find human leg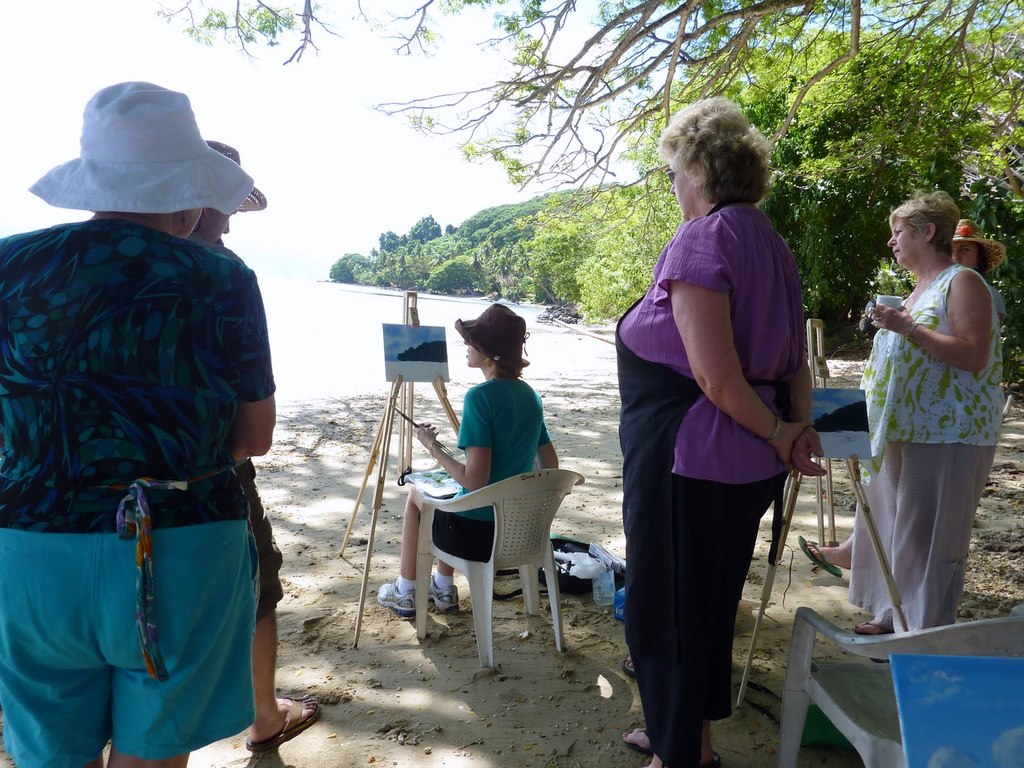
x1=653 y1=413 x2=770 y2=767
